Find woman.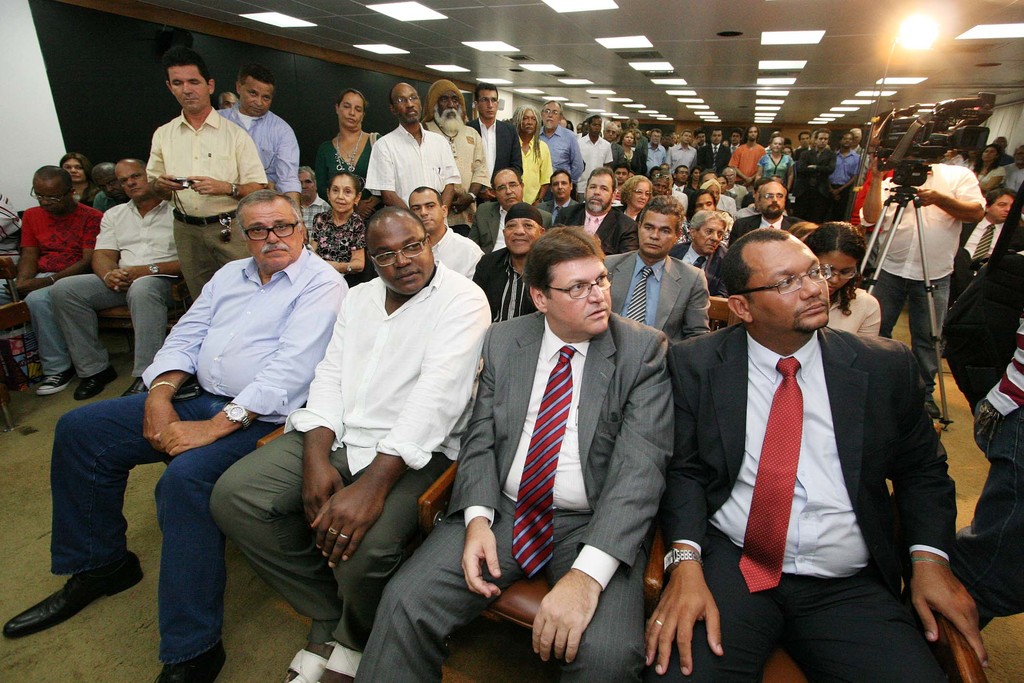
<box>615,133,640,162</box>.
